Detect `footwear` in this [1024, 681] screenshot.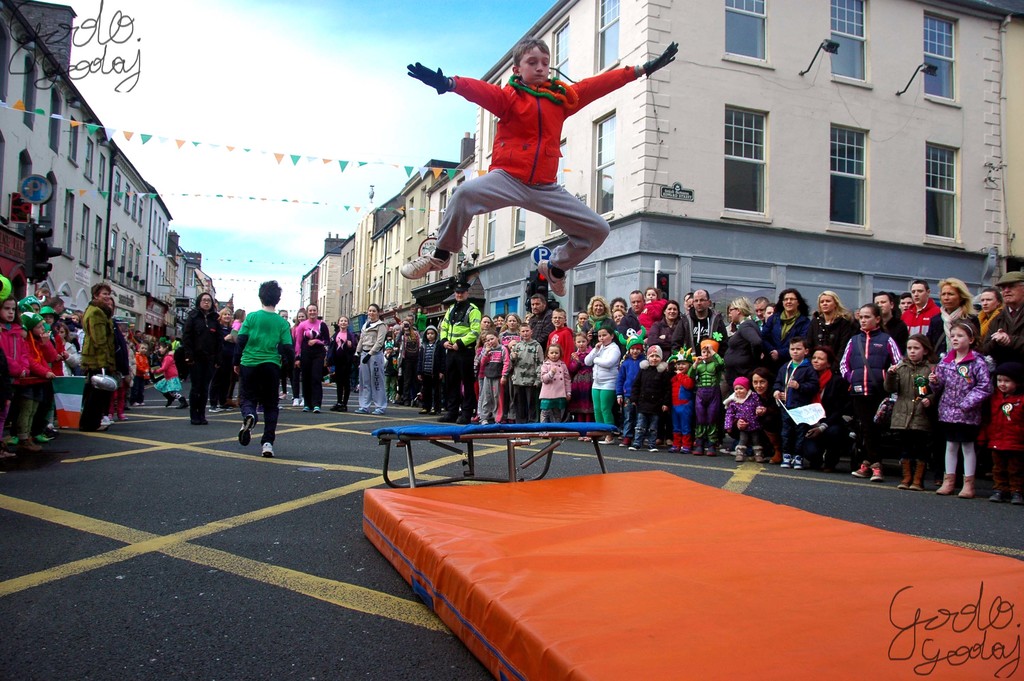
Detection: 119, 408, 130, 419.
